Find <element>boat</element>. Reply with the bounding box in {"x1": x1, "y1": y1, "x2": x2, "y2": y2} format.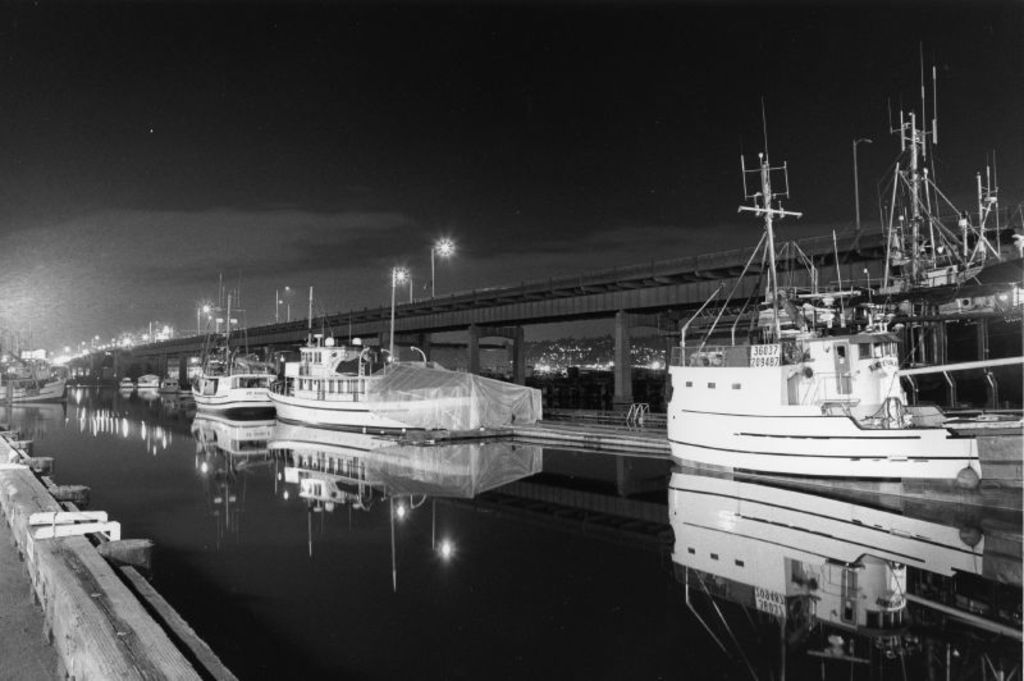
{"x1": 662, "y1": 96, "x2": 984, "y2": 477}.
